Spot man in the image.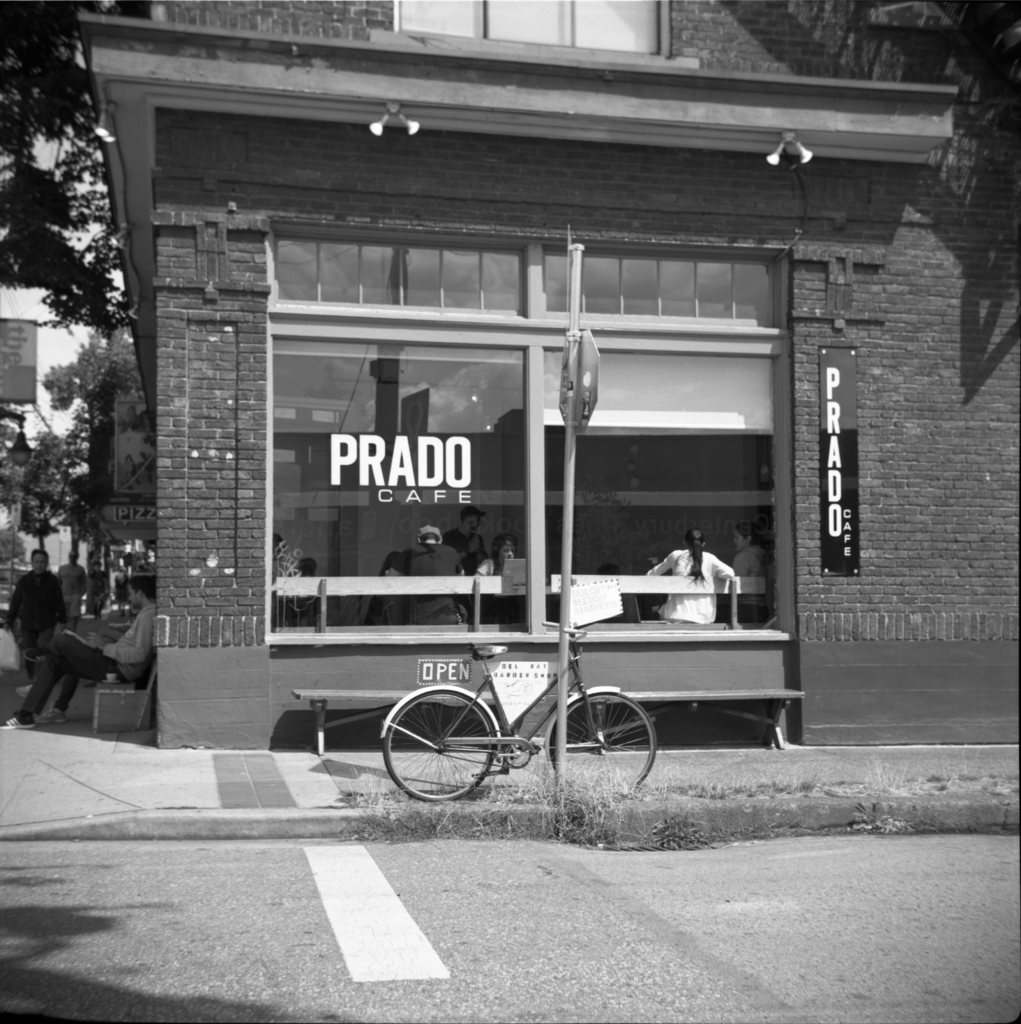
man found at <region>450, 509, 489, 573</region>.
